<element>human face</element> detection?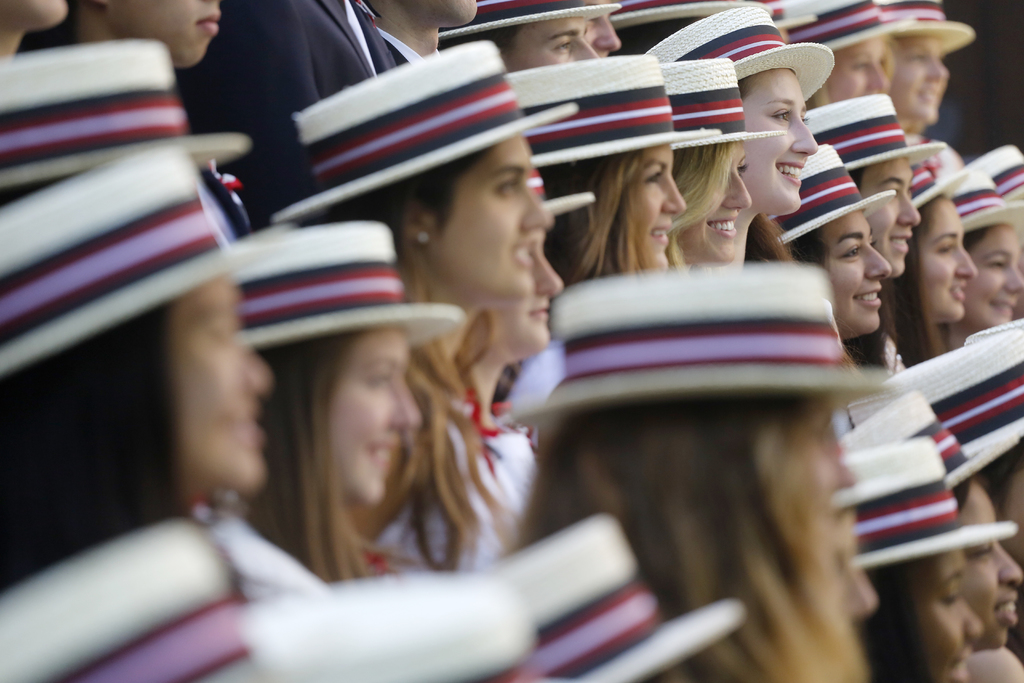
bbox(888, 37, 953, 125)
